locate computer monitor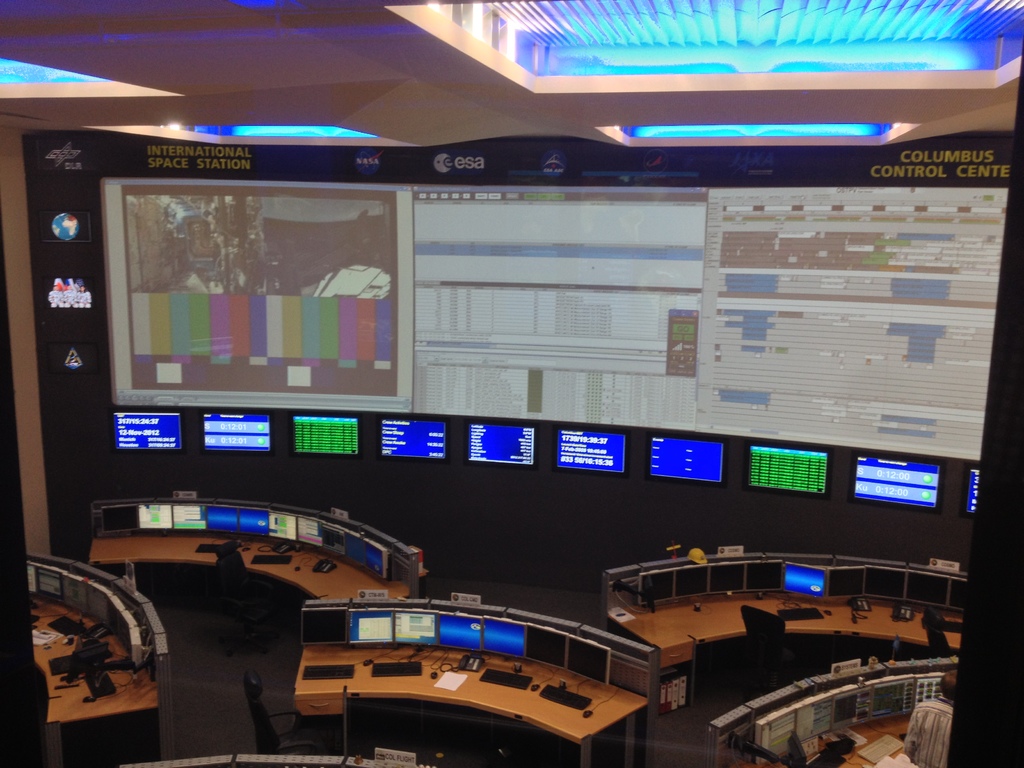
237:507:267:544
